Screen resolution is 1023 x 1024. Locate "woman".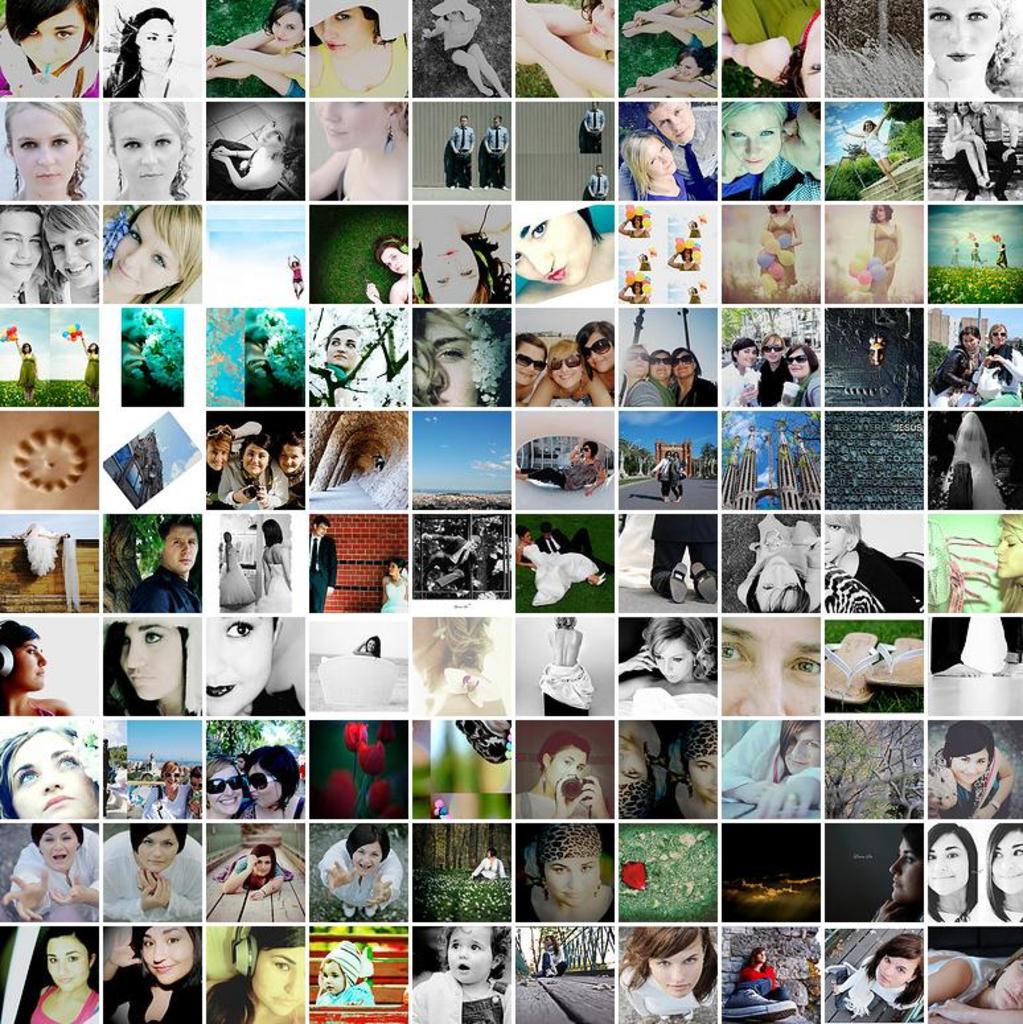
<bbox>410, 303, 494, 410</bbox>.
